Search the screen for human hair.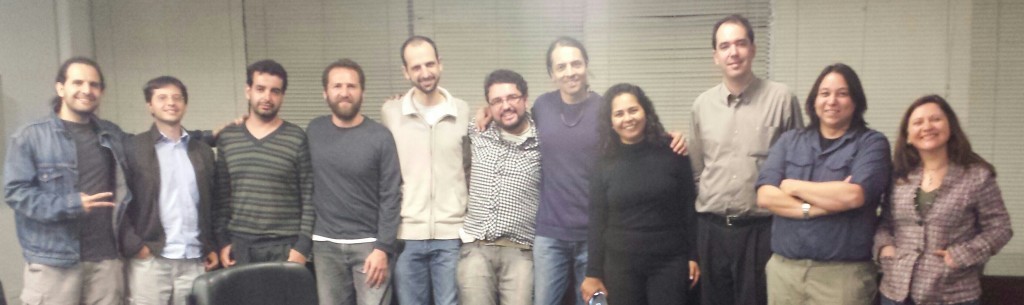
Found at bbox=(320, 57, 366, 98).
